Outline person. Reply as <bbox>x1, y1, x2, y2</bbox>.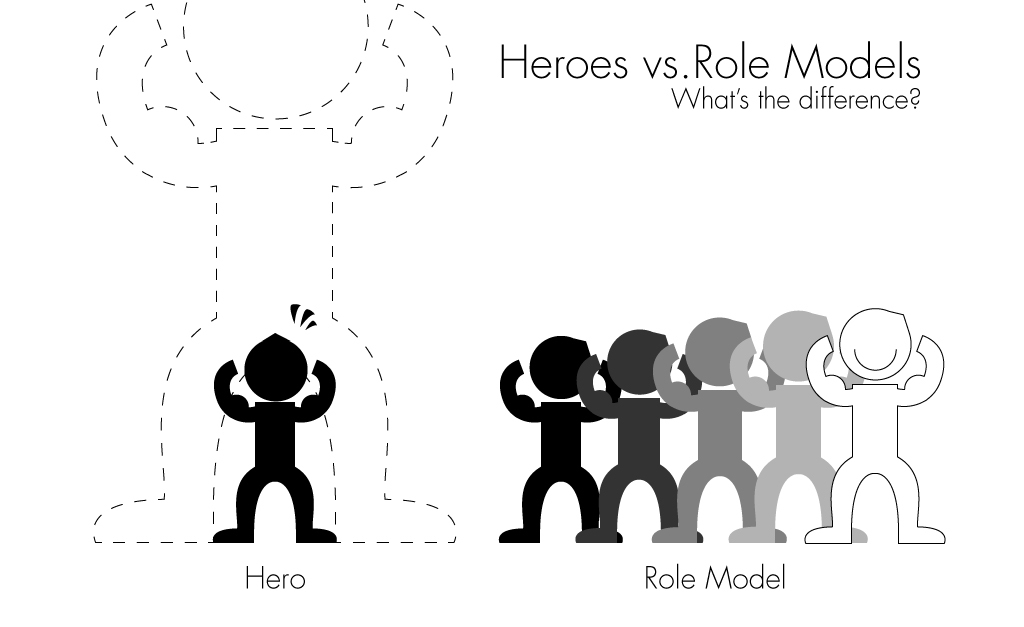
<bbox>499, 337, 624, 544</bbox>.
